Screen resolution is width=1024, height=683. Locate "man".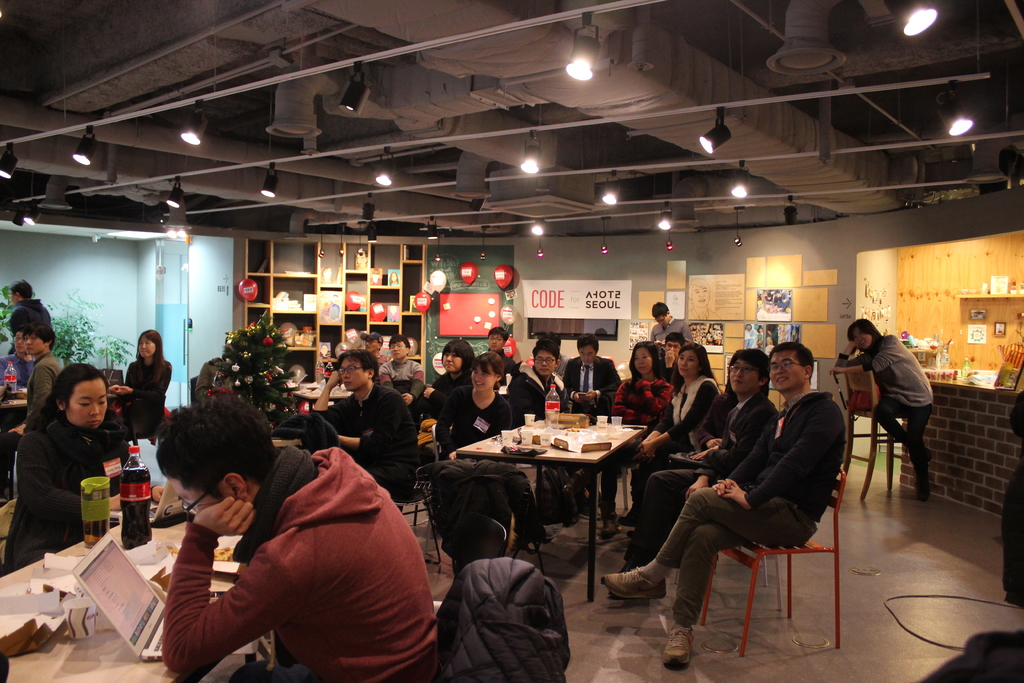
(556,327,623,424).
